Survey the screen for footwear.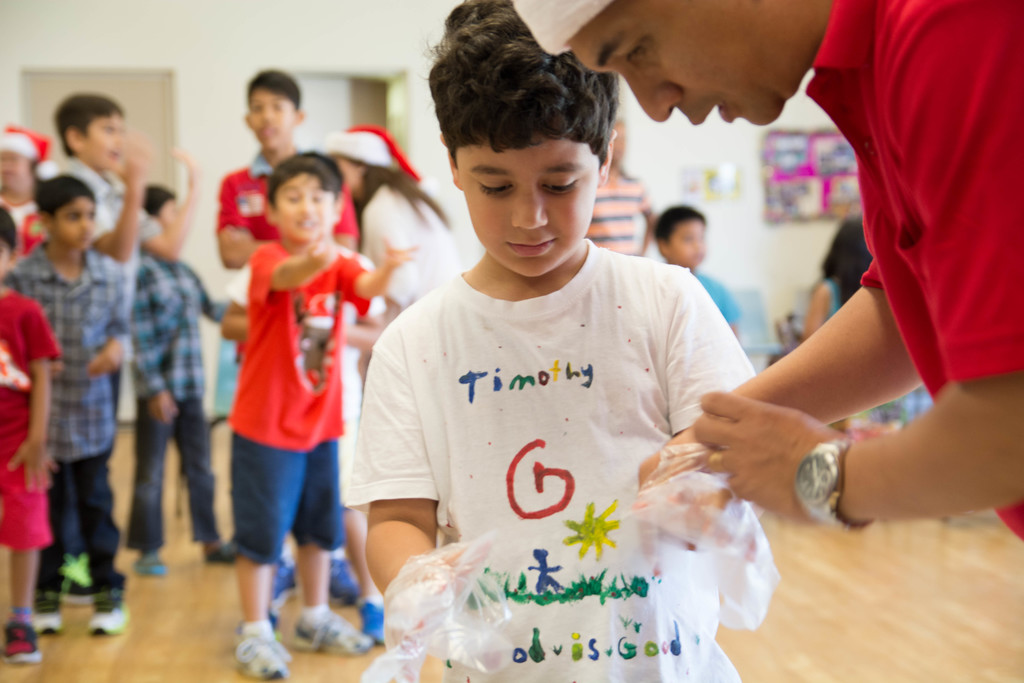
Survey found: bbox=(93, 589, 130, 636).
